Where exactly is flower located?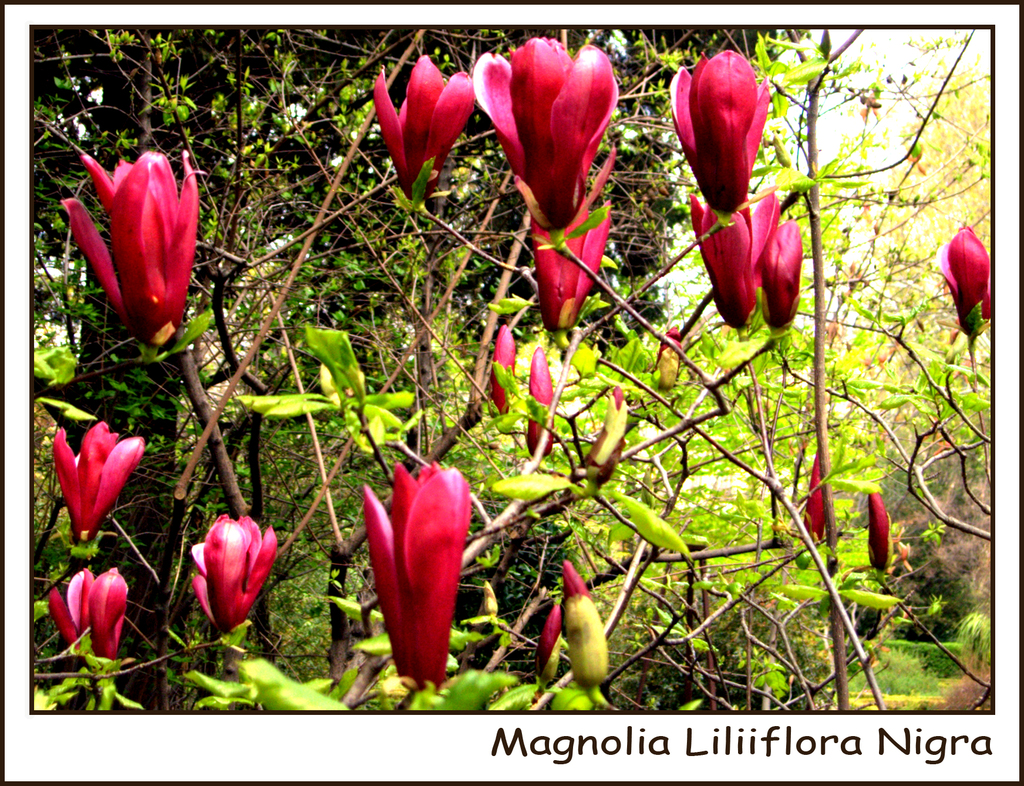
Its bounding box is select_region(43, 565, 131, 667).
